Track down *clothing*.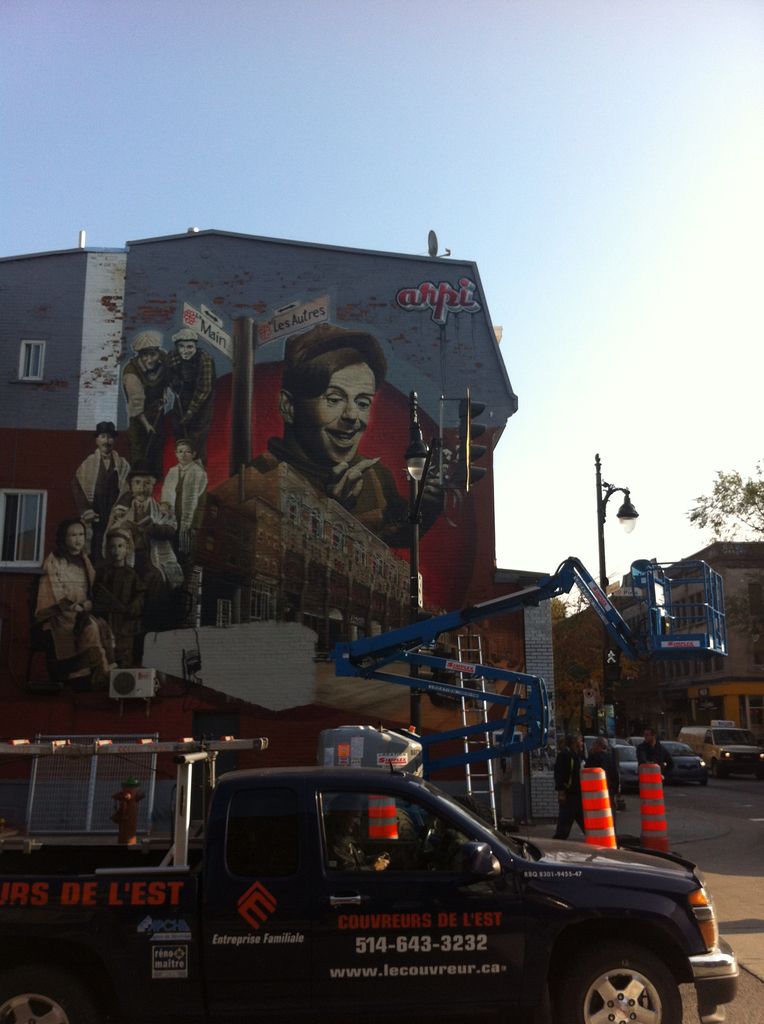
Tracked to x1=635 y1=748 x2=670 y2=806.
